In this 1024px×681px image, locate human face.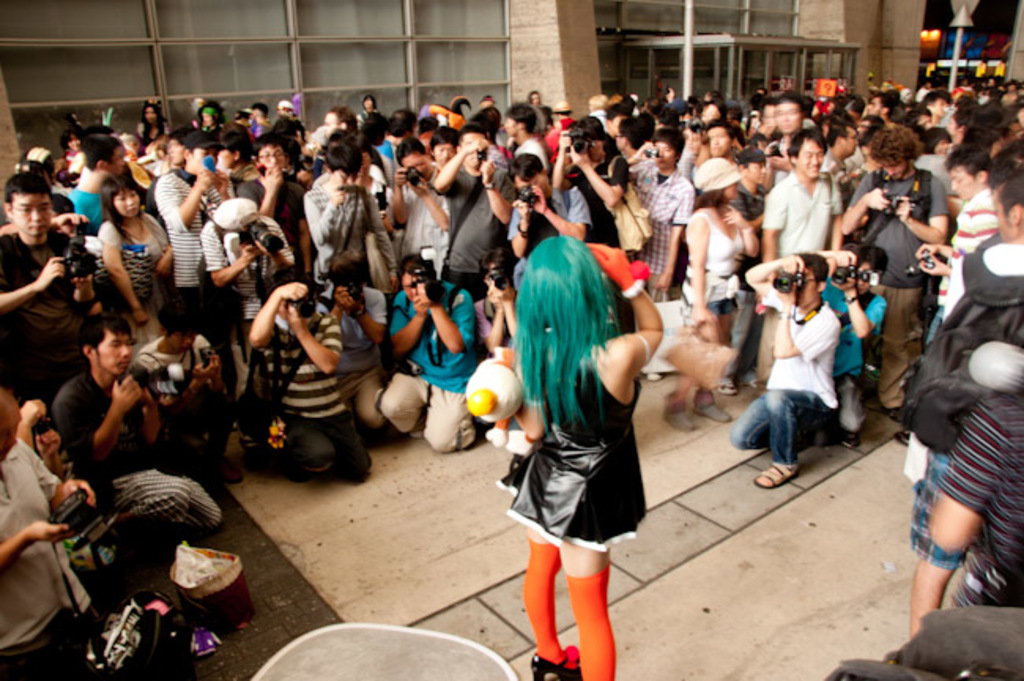
Bounding box: rect(405, 277, 417, 304).
